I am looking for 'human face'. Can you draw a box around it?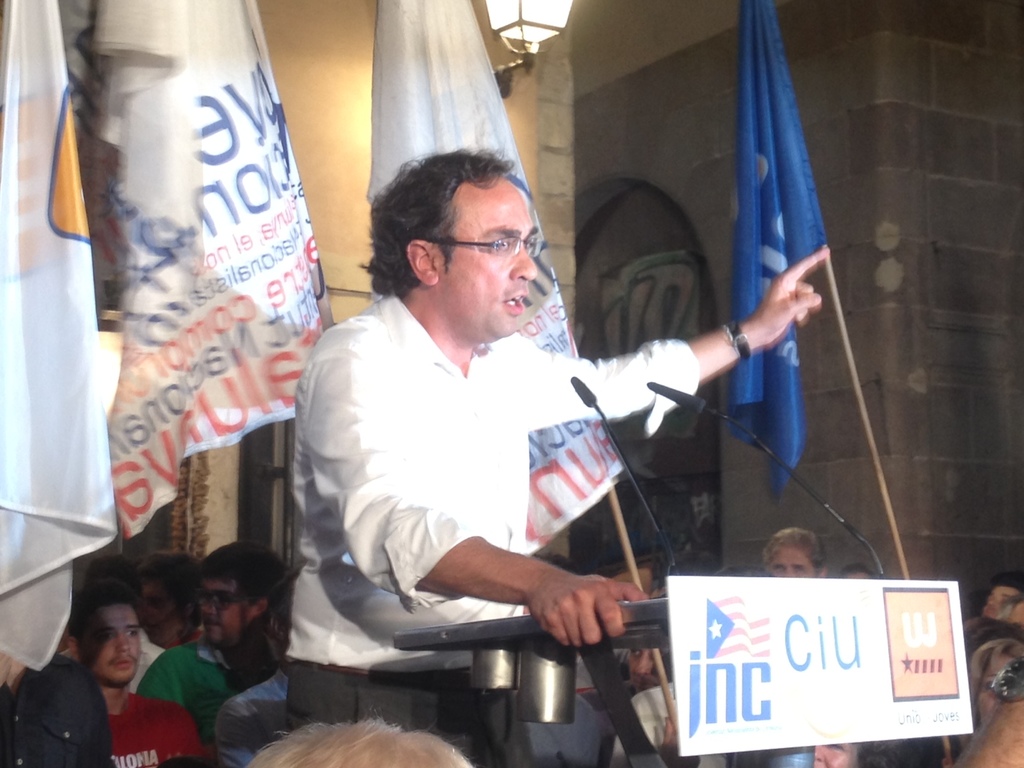
Sure, the bounding box is l=629, t=648, r=665, b=691.
